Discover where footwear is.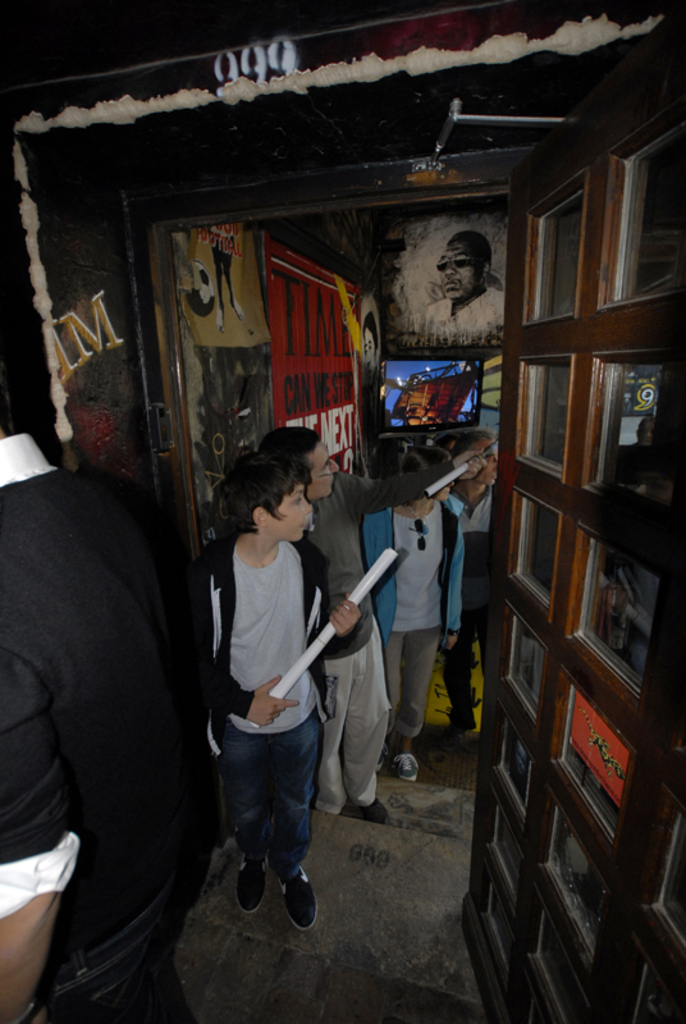
Discovered at [227,837,274,914].
